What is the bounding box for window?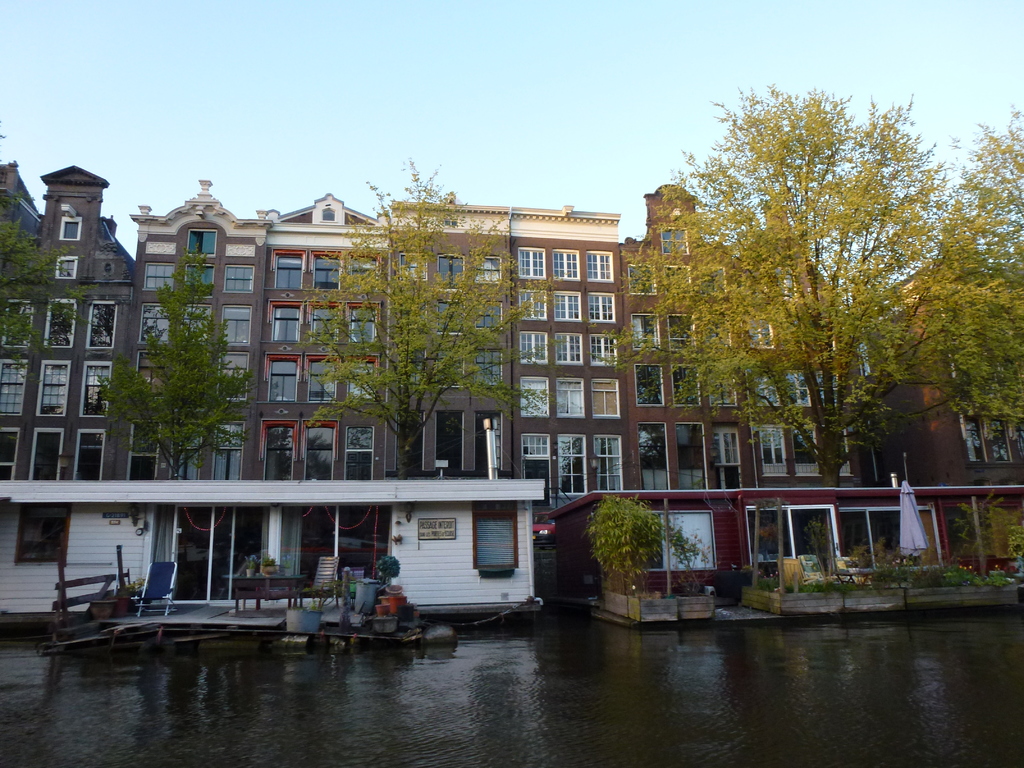
locate(474, 296, 500, 333).
